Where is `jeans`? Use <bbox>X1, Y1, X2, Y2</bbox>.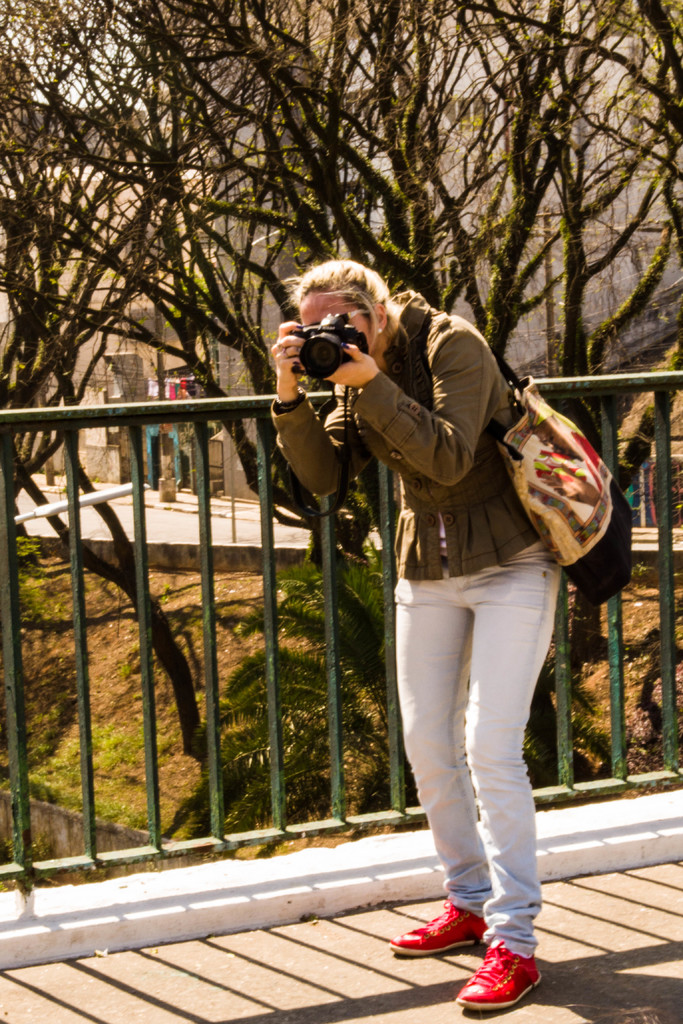
<bbox>393, 536, 577, 959</bbox>.
